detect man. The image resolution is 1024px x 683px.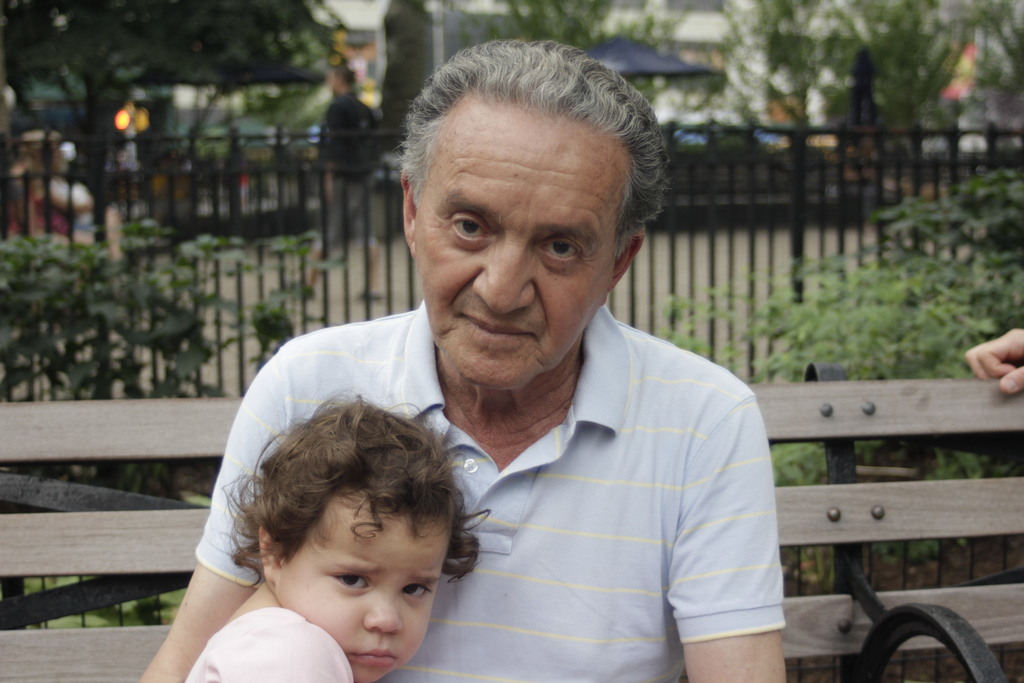
box=[138, 47, 808, 682].
